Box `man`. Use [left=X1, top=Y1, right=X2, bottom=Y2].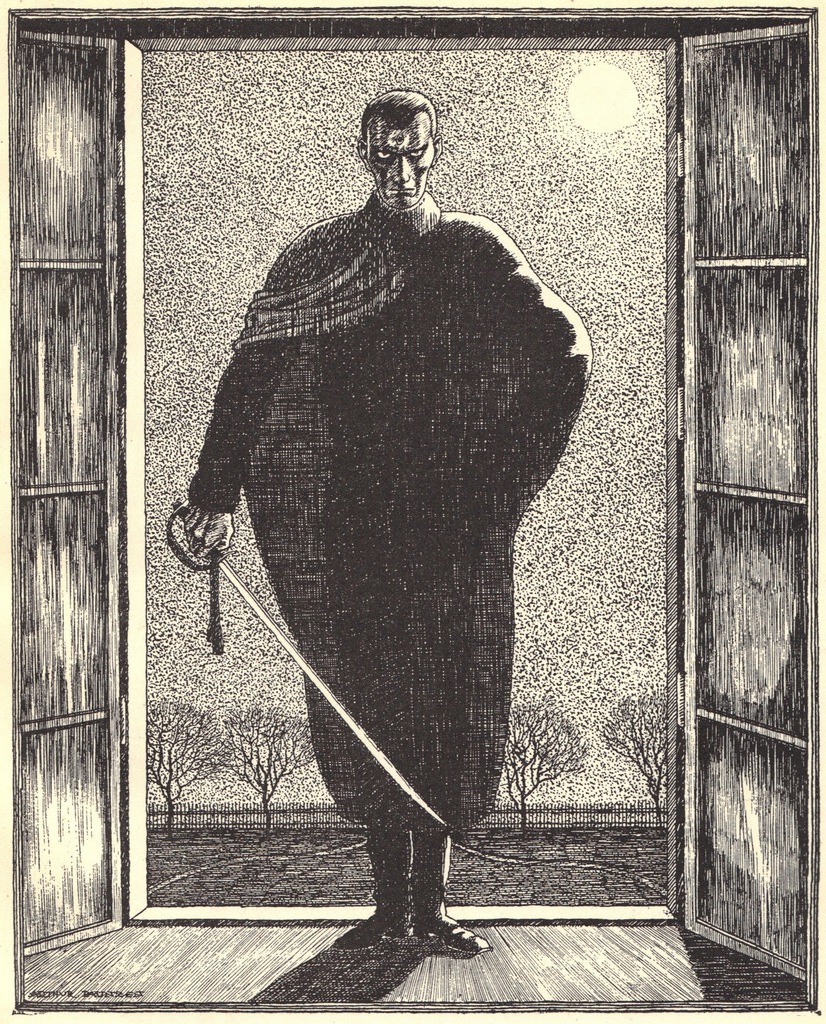
[left=151, top=109, right=616, bottom=962].
